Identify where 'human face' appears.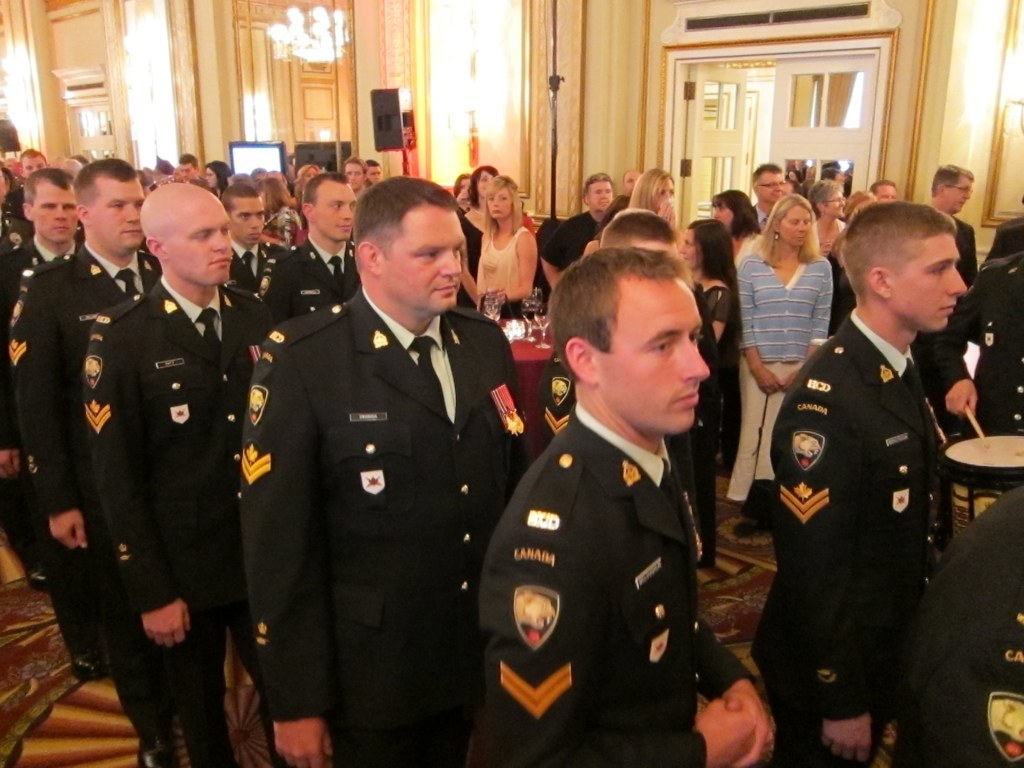
Appears at rect(303, 167, 318, 184).
